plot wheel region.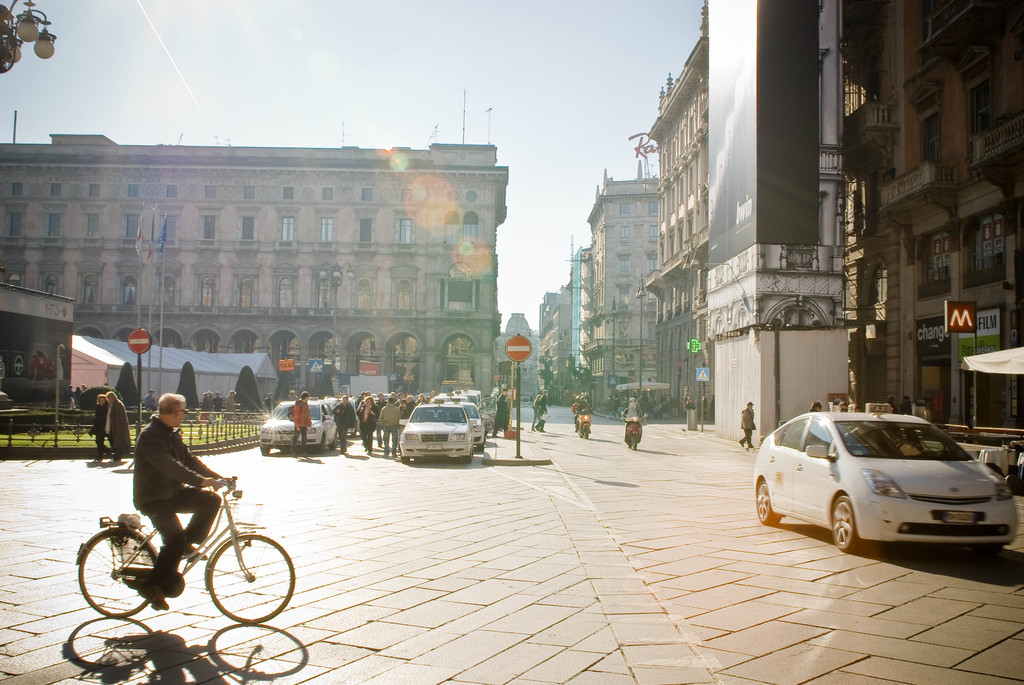
Plotted at 259 443 273 457.
